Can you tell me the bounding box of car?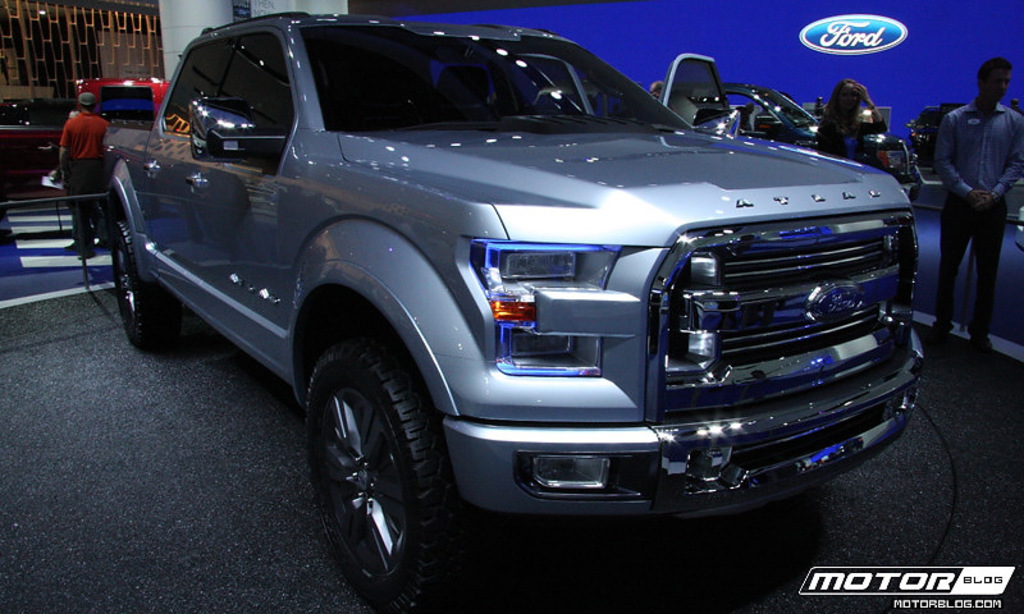
rect(97, 8, 918, 556).
